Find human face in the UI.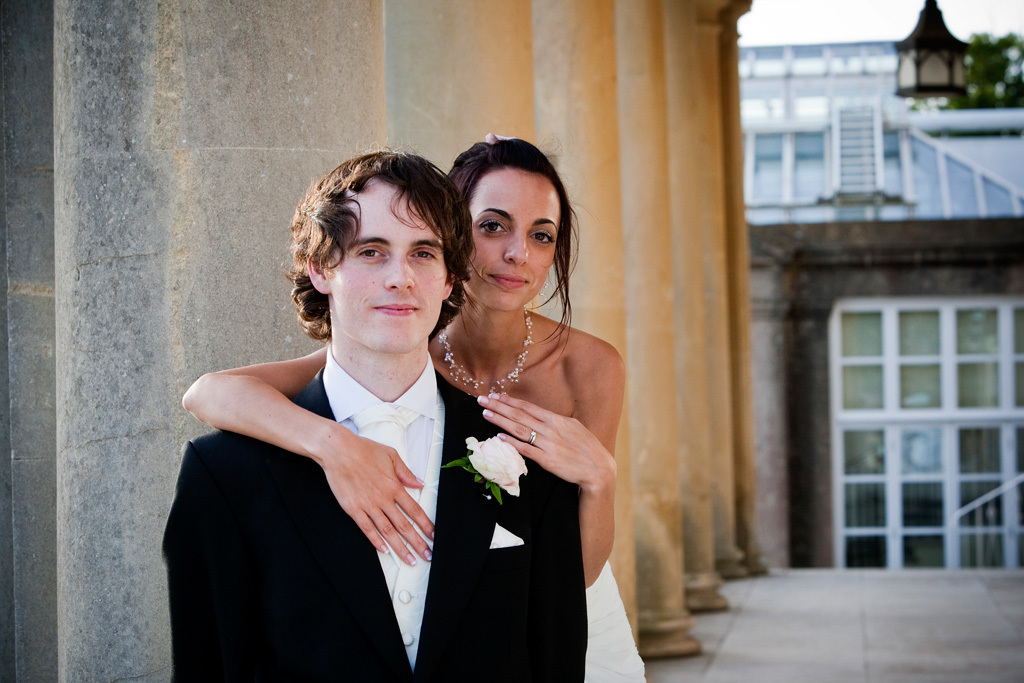
UI element at [327,181,446,352].
